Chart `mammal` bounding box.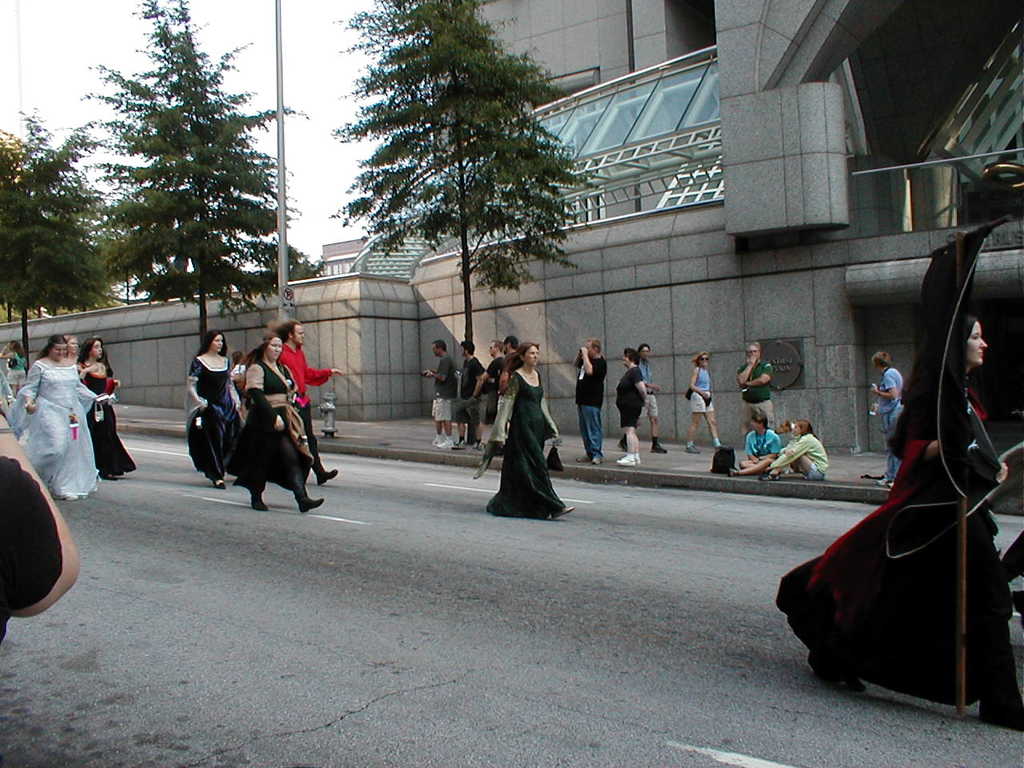
Charted: (left=866, top=350, right=902, bottom=486).
